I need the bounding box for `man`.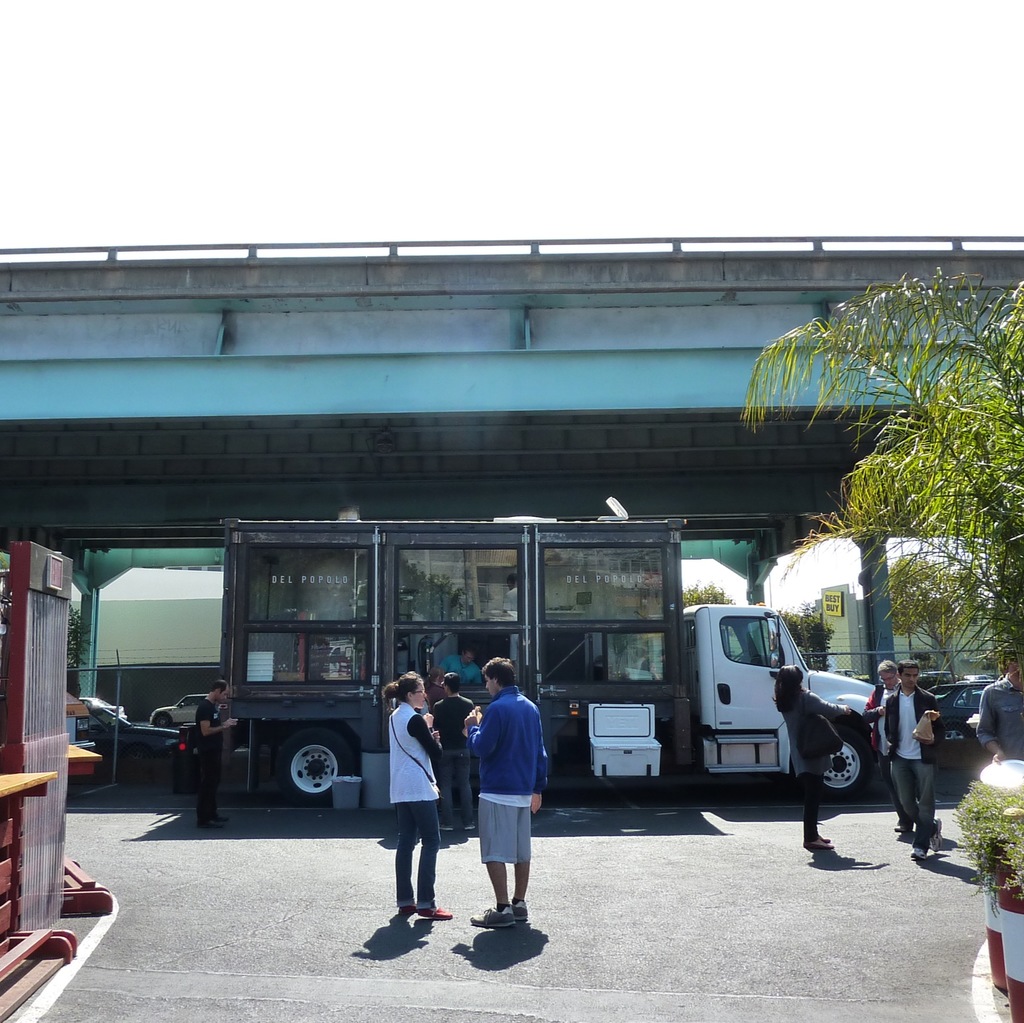
Here it is: left=461, top=678, right=558, bottom=903.
